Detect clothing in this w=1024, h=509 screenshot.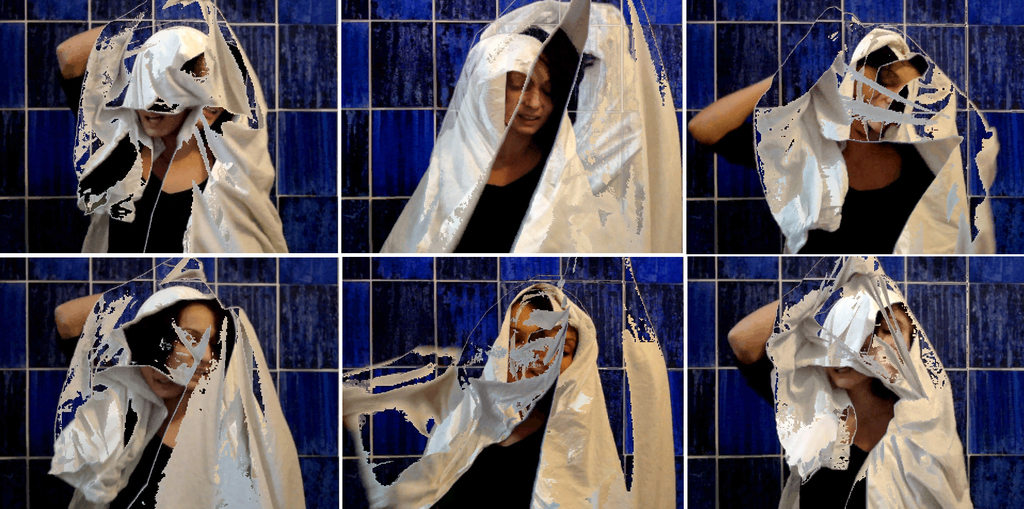
Detection: box=[735, 358, 872, 508].
